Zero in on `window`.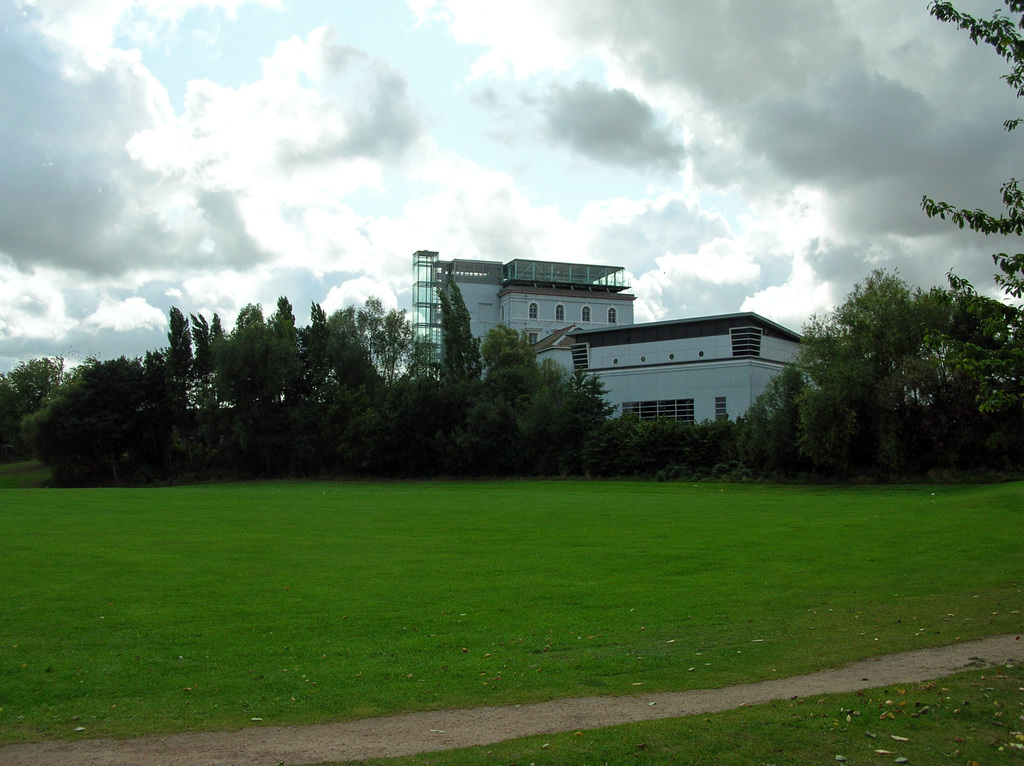
Zeroed in: detection(580, 303, 592, 324).
